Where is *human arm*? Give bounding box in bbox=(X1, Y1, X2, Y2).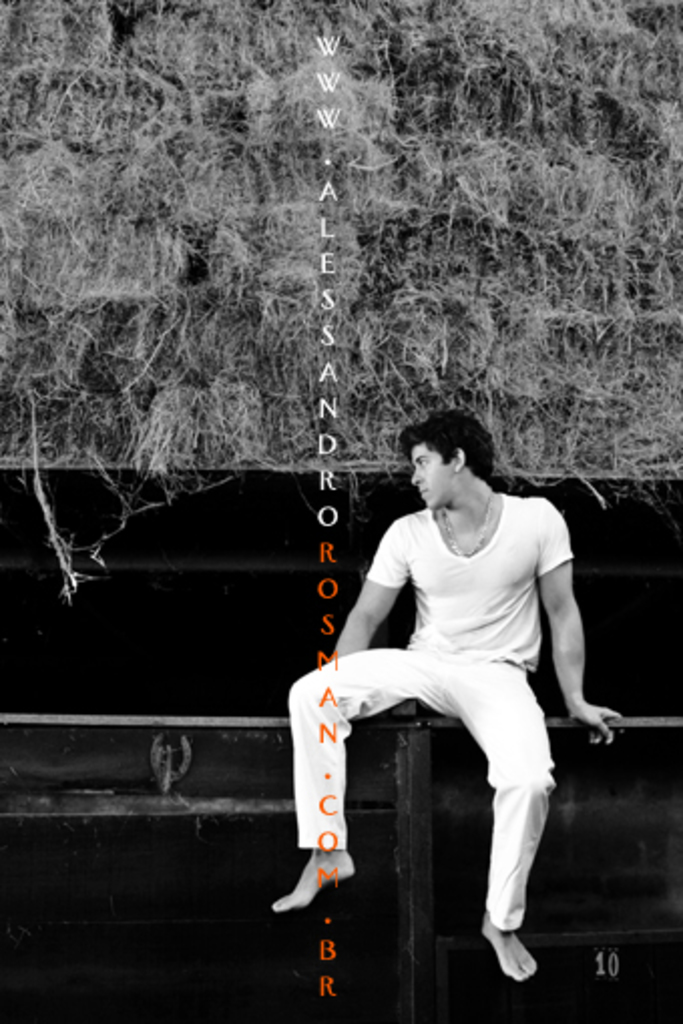
bbox=(333, 510, 418, 665).
